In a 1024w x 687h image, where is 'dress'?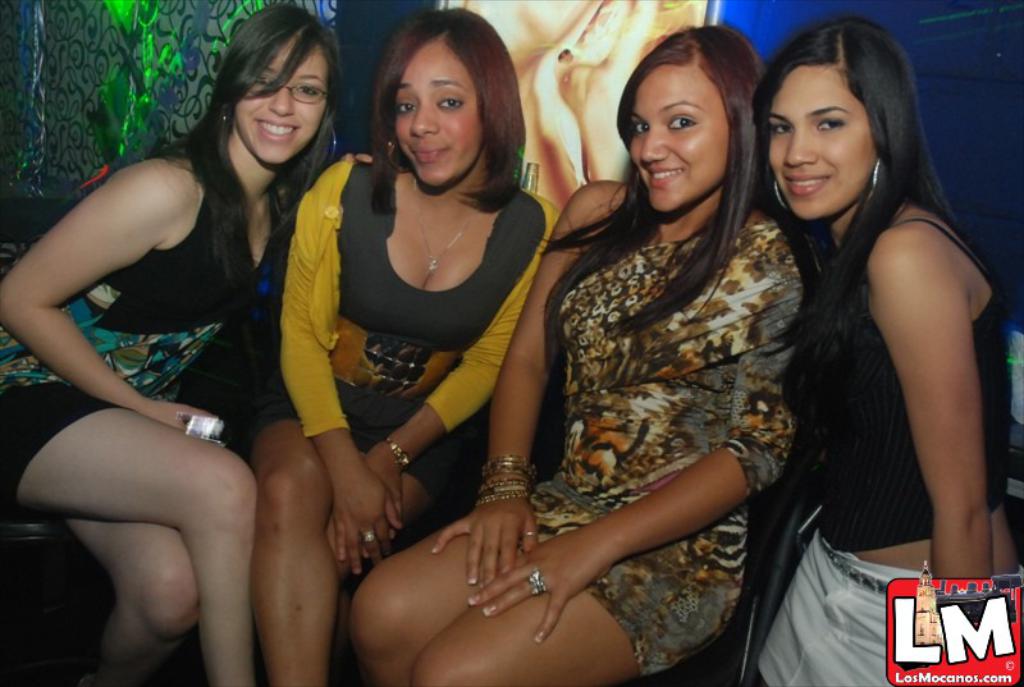
<region>328, 165, 547, 499</region>.
